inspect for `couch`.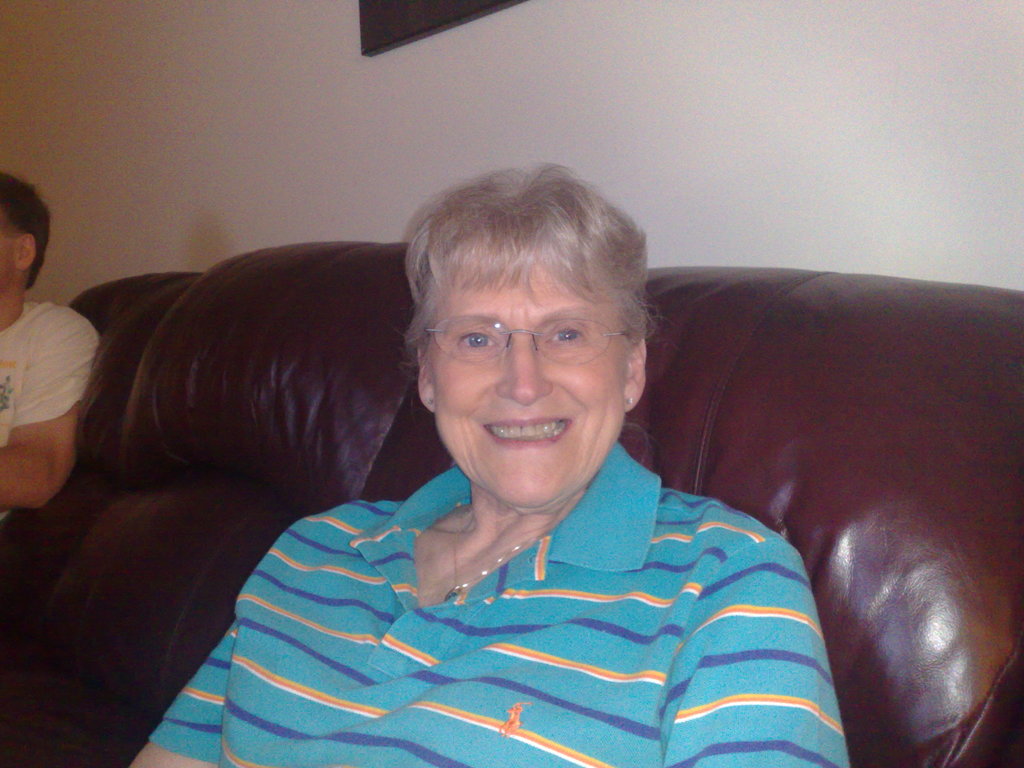
Inspection: pyautogui.locateOnScreen(0, 159, 1023, 767).
